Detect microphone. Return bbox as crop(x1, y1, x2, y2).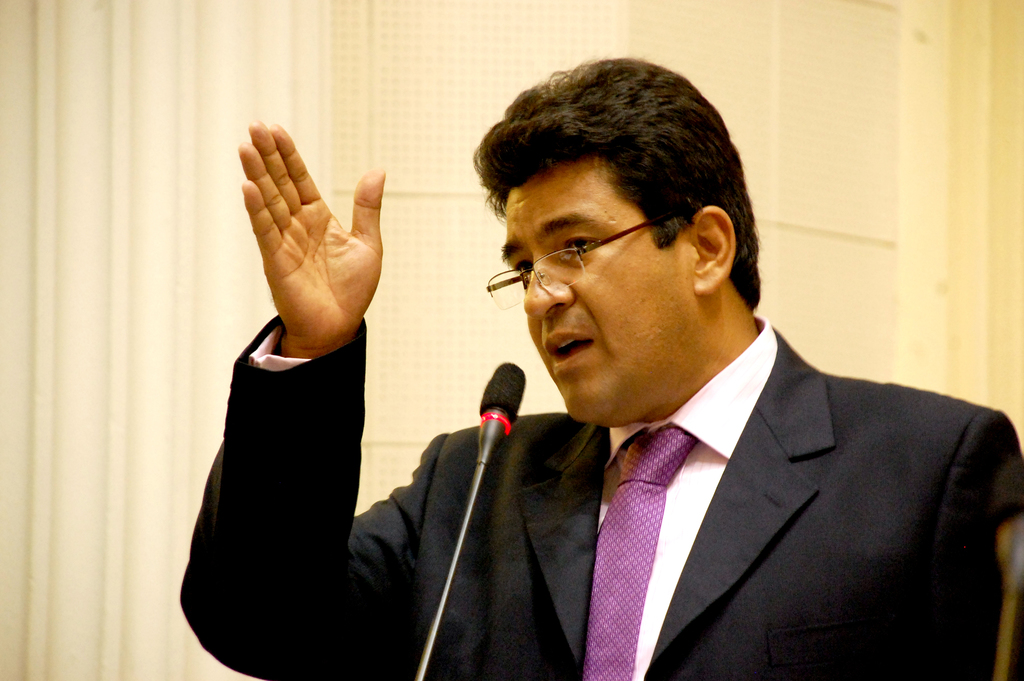
crop(396, 357, 530, 680).
